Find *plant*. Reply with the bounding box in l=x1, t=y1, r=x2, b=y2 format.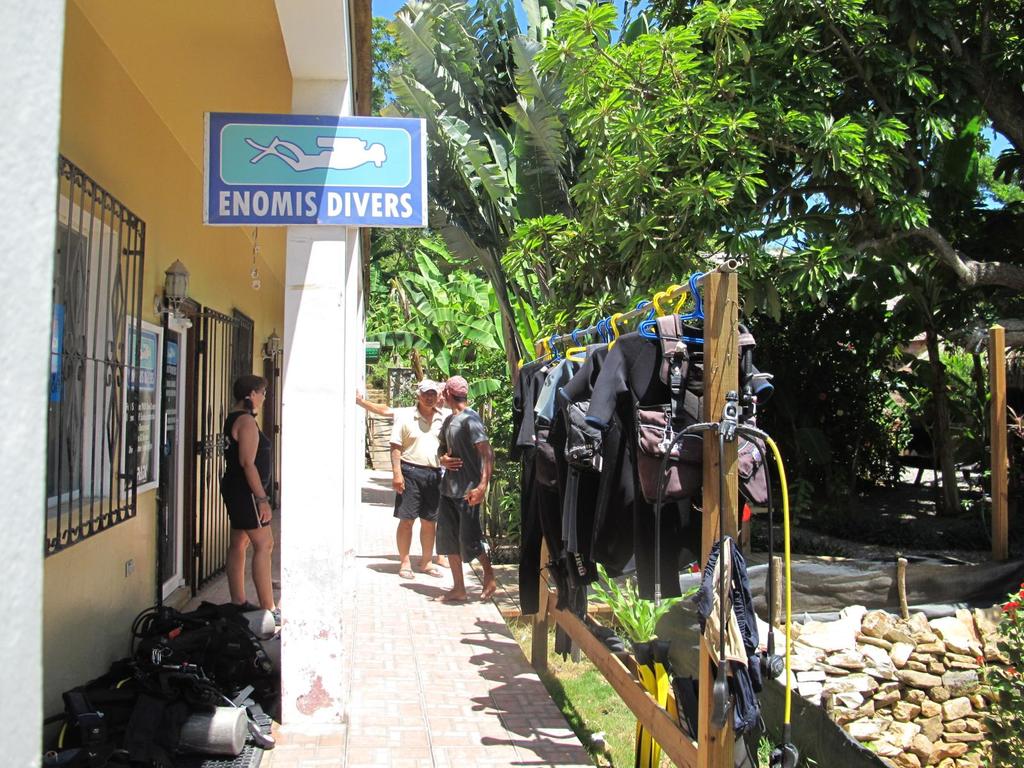
l=966, t=573, r=1023, b=767.
